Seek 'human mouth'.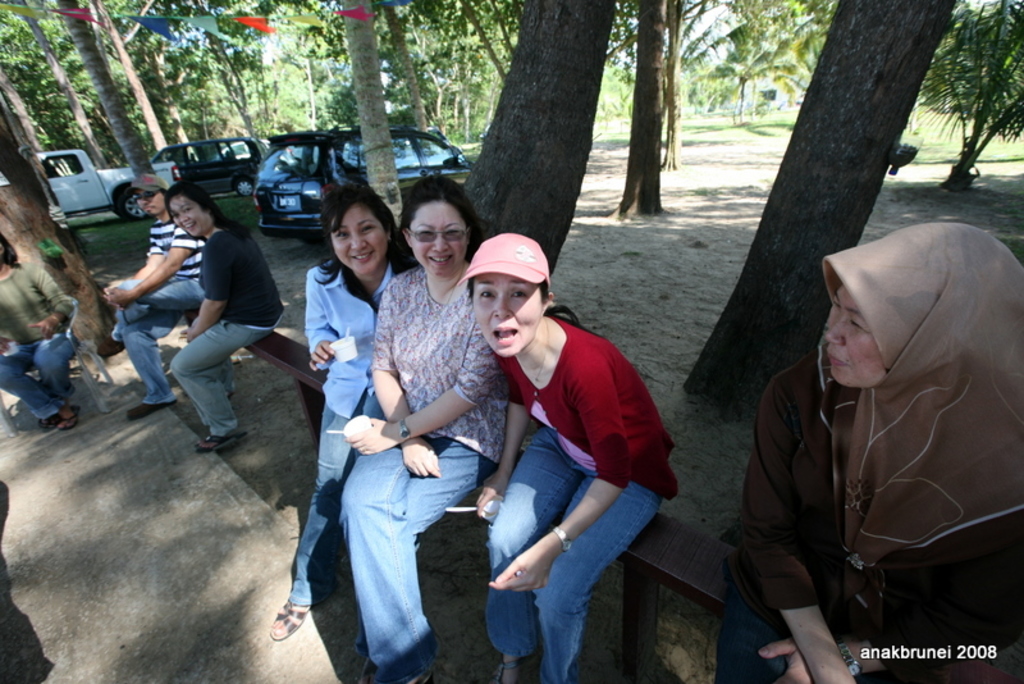
[490, 327, 516, 341].
